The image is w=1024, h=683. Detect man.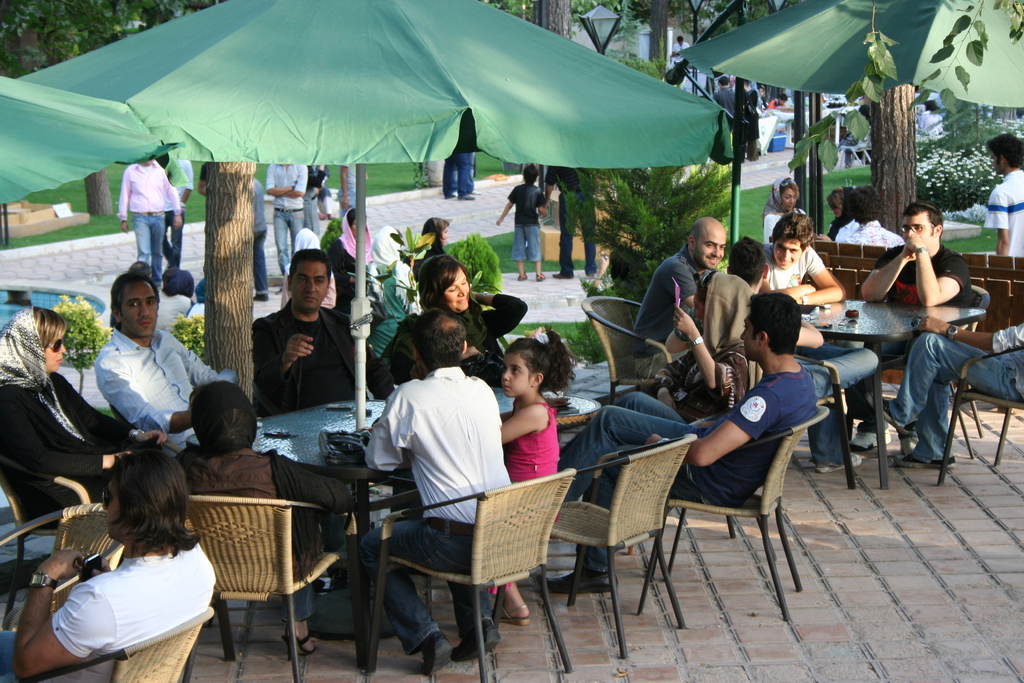
Detection: locate(267, 154, 307, 270).
